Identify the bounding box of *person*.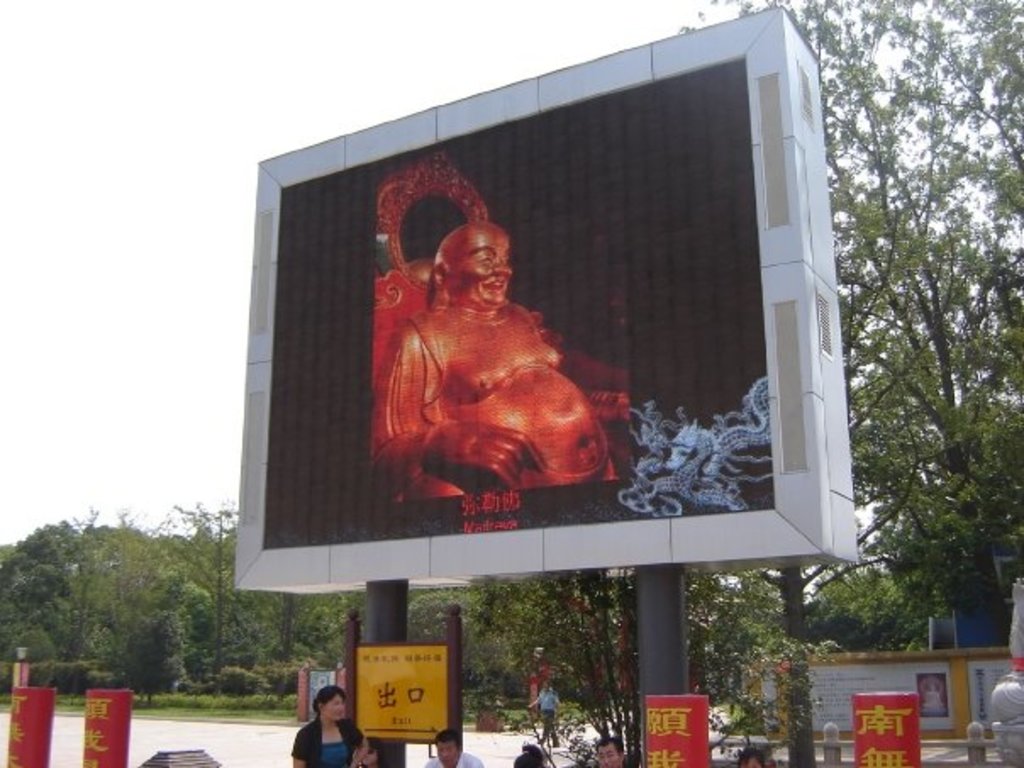
box(424, 727, 483, 766).
